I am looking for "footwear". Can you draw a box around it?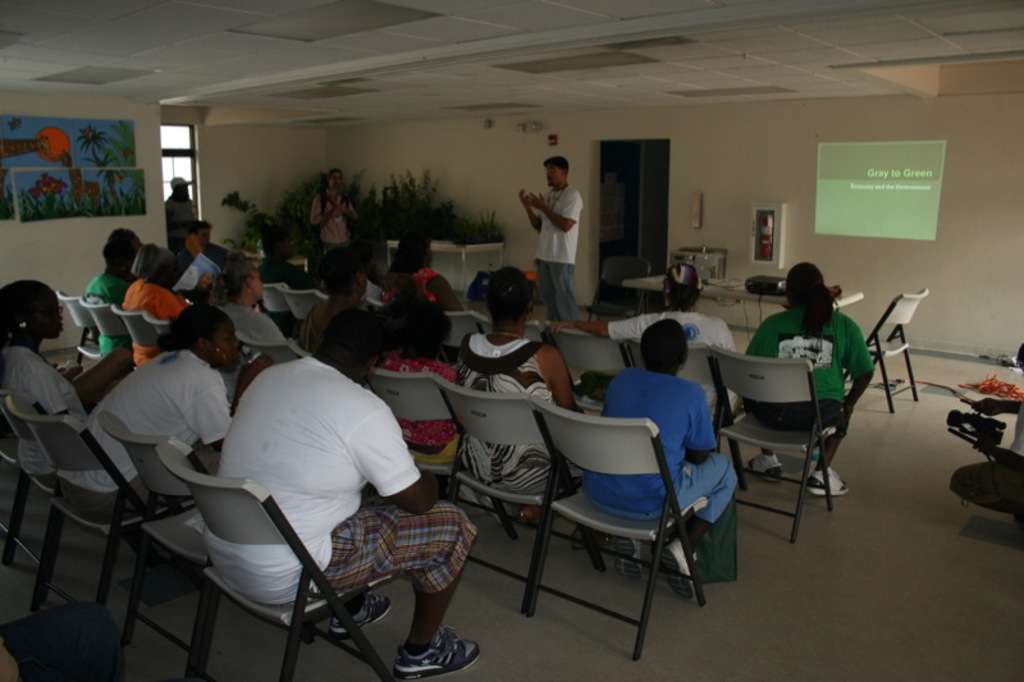
Sure, the bounding box is rect(394, 623, 476, 681).
